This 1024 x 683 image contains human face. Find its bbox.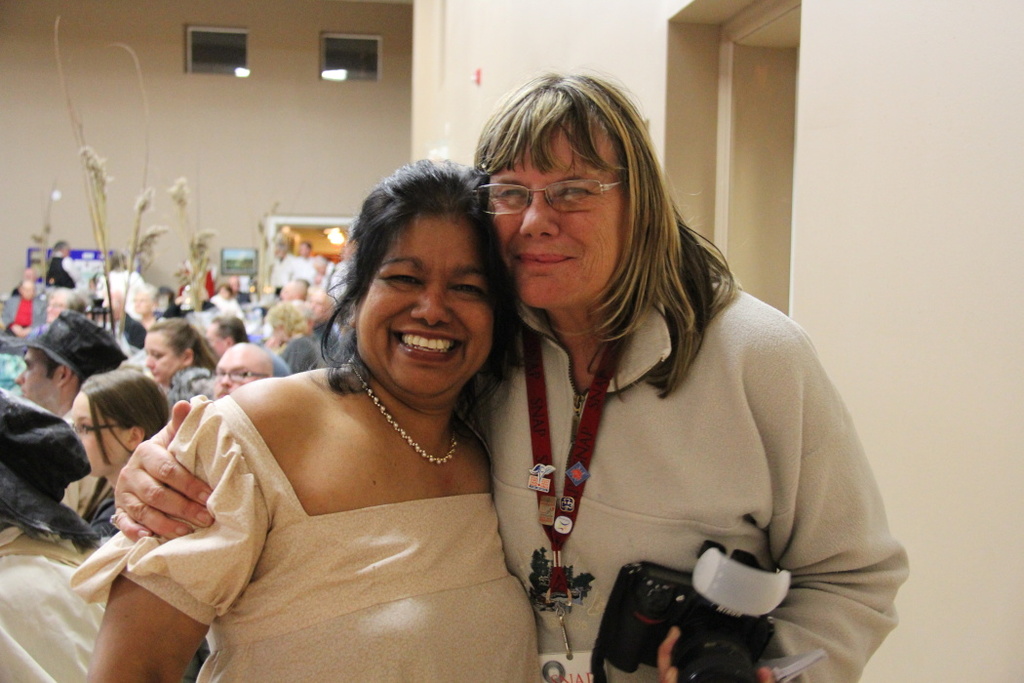
357 215 492 400.
